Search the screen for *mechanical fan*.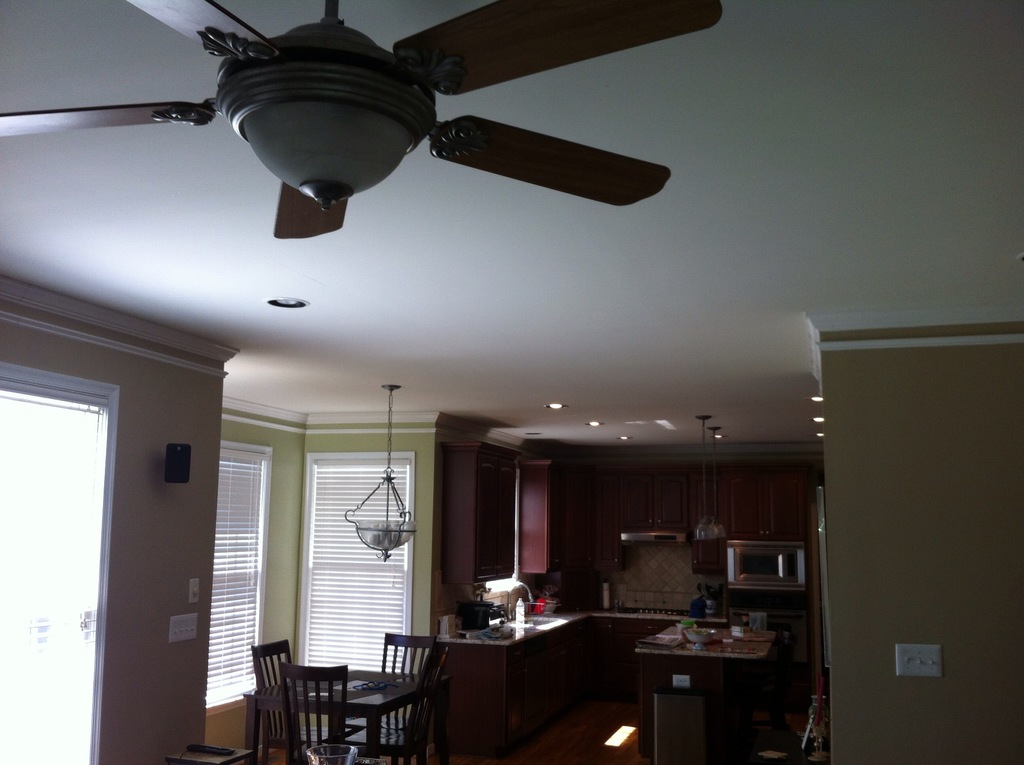
Found at x1=0, y1=0, x2=724, y2=240.
